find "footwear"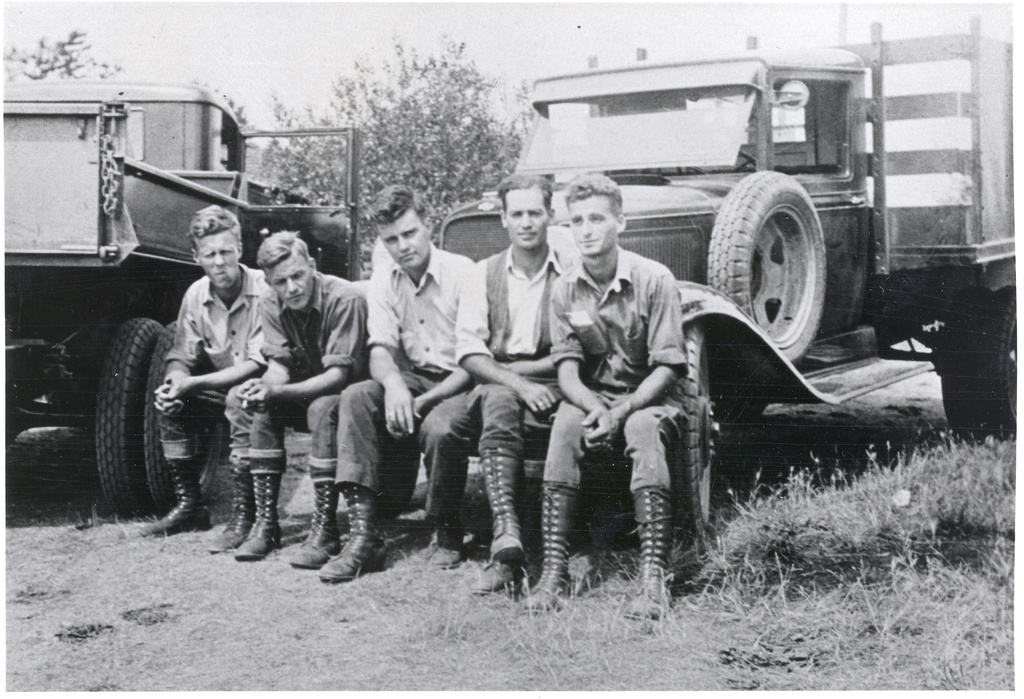
{"x1": 627, "y1": 483, "x2": 668, "y2": 617}
